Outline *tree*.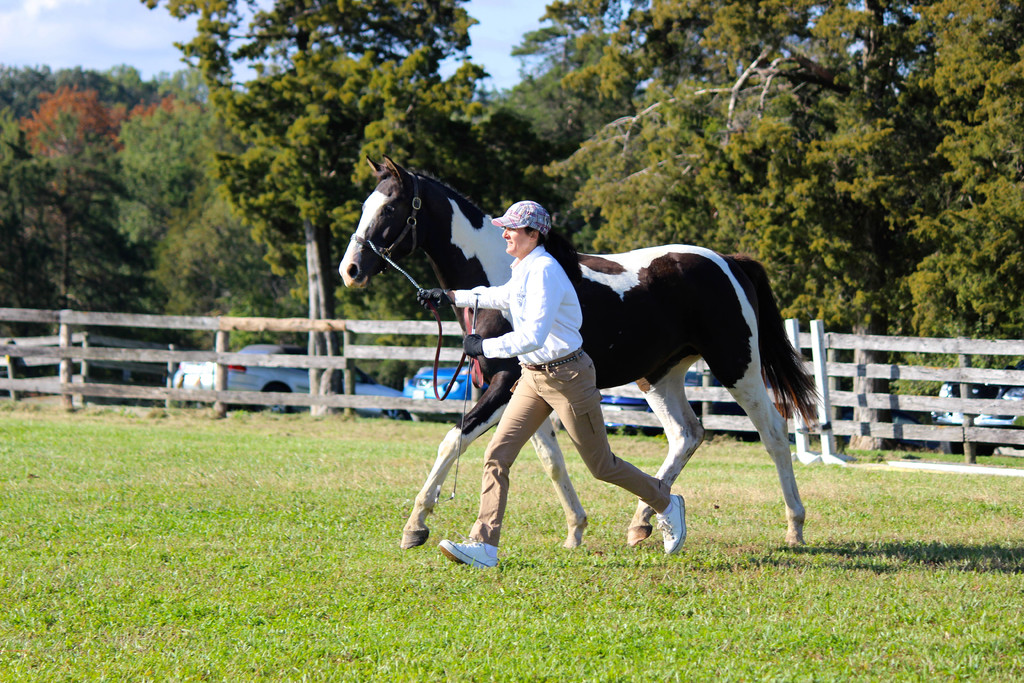
Outline: x1=0 y1=62 x2=172 y2=324.
